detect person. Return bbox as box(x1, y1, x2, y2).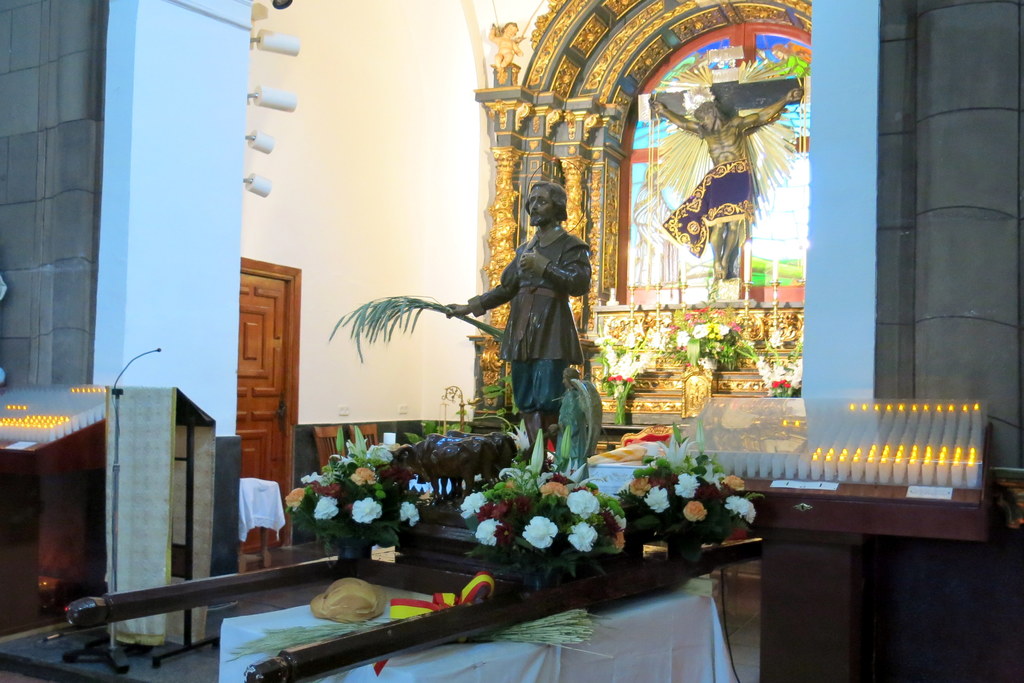
box(455, 158, 598, 488).
